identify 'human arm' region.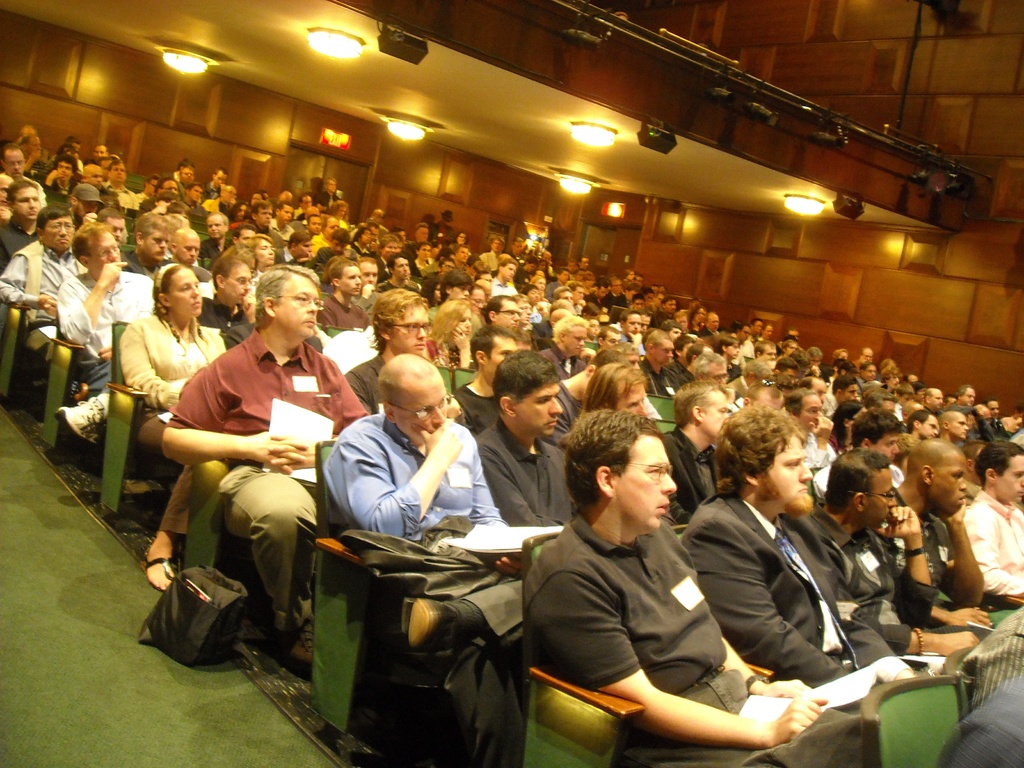
Region: crop(957, 504, 1023, 593).
